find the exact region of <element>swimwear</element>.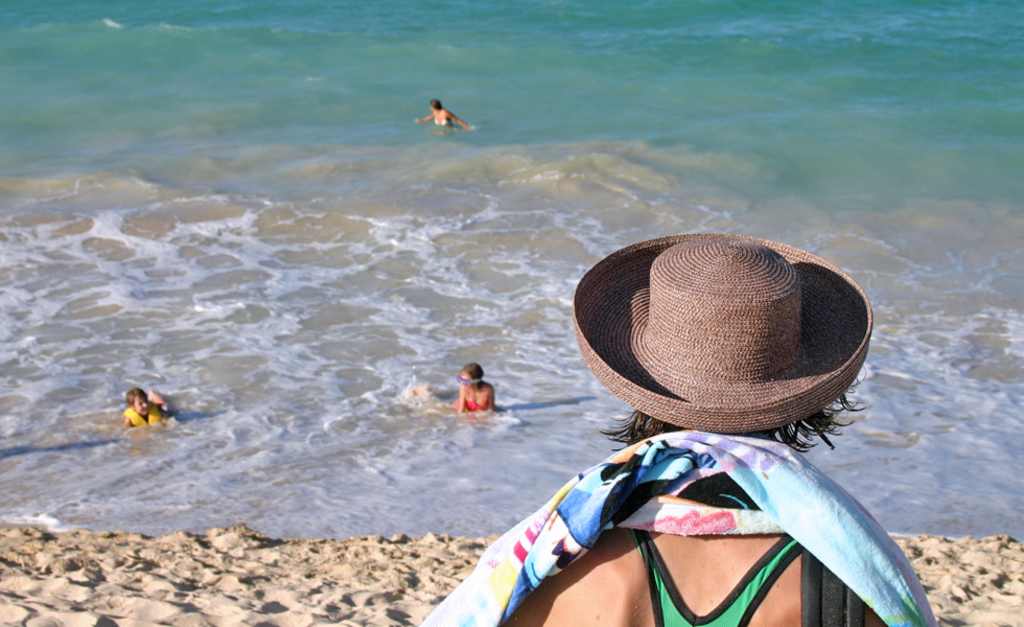
Exact region: Rect(433, 117, 450, 125).
